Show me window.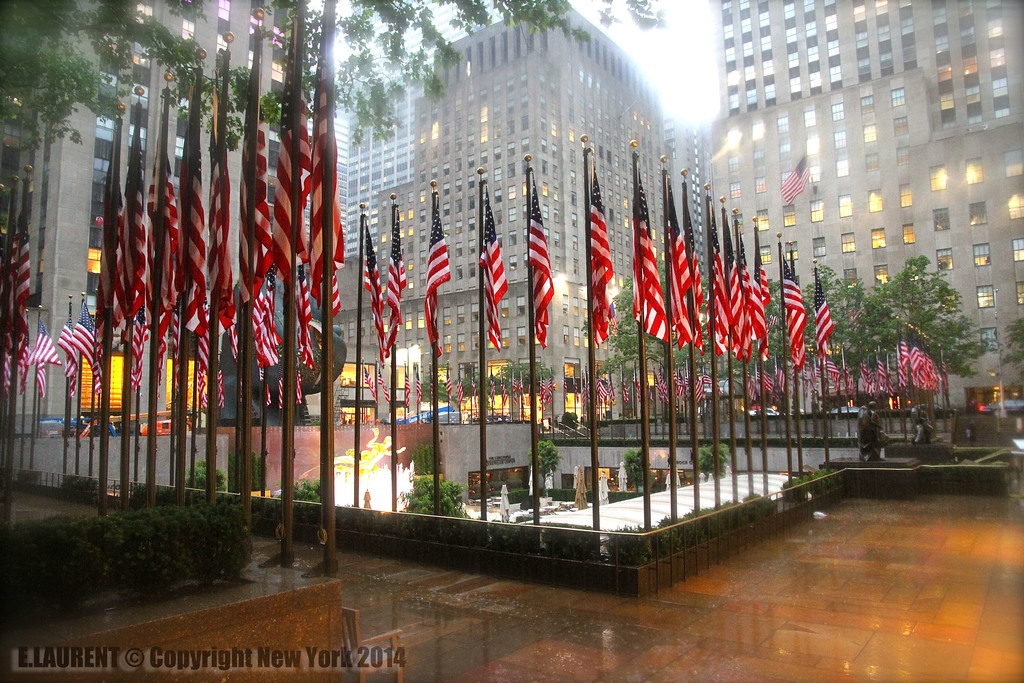
window is here: 970:204:989:227.
